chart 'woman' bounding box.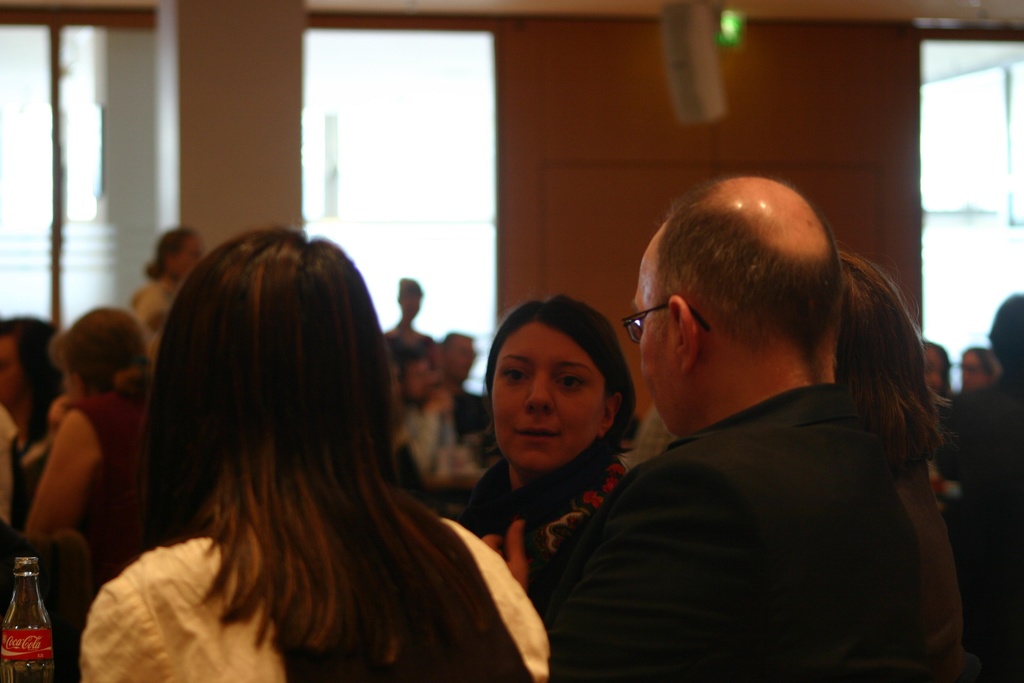
Charted: (x1=17, y1=308, x2=172, y2=609).
